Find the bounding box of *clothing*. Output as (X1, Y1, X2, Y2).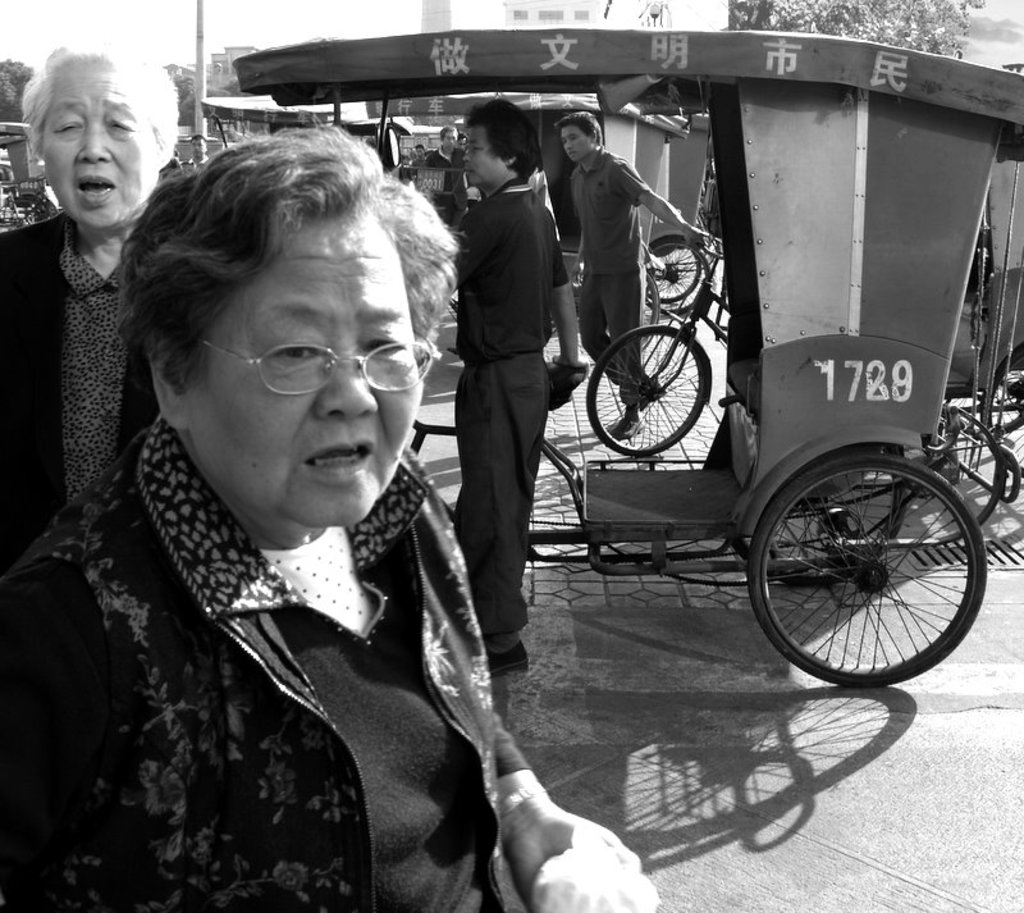
(0, 211, 152, 552).
